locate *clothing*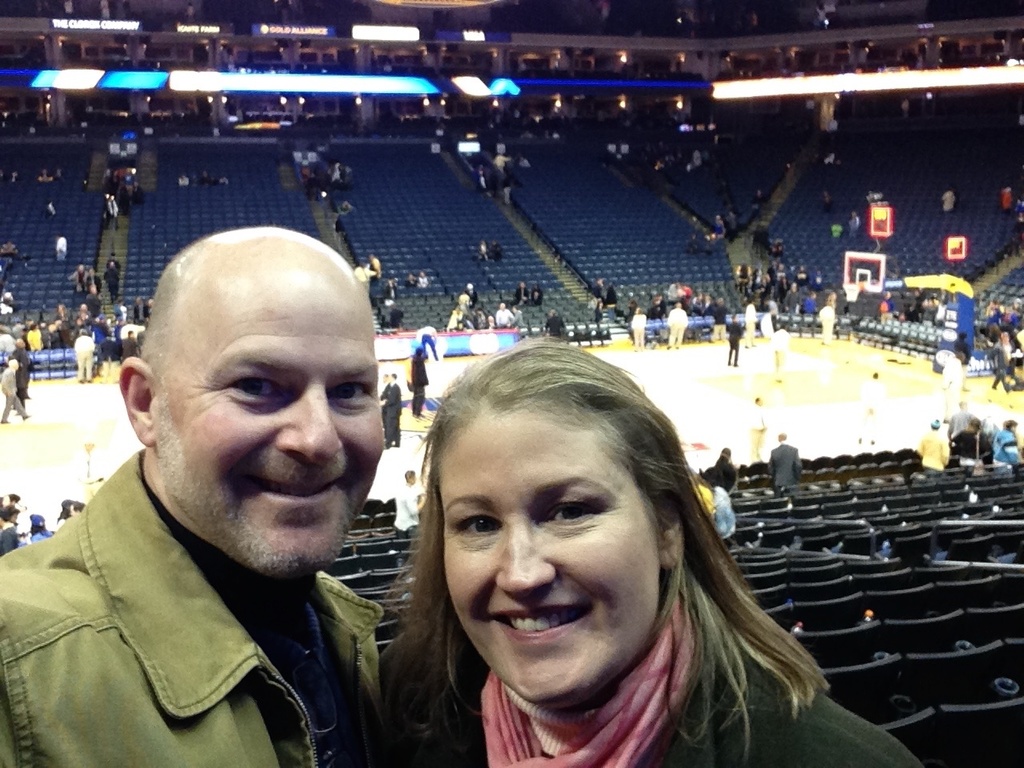
{"x1": 628, "y1": 310, "x2": 649, "y2": 347}
